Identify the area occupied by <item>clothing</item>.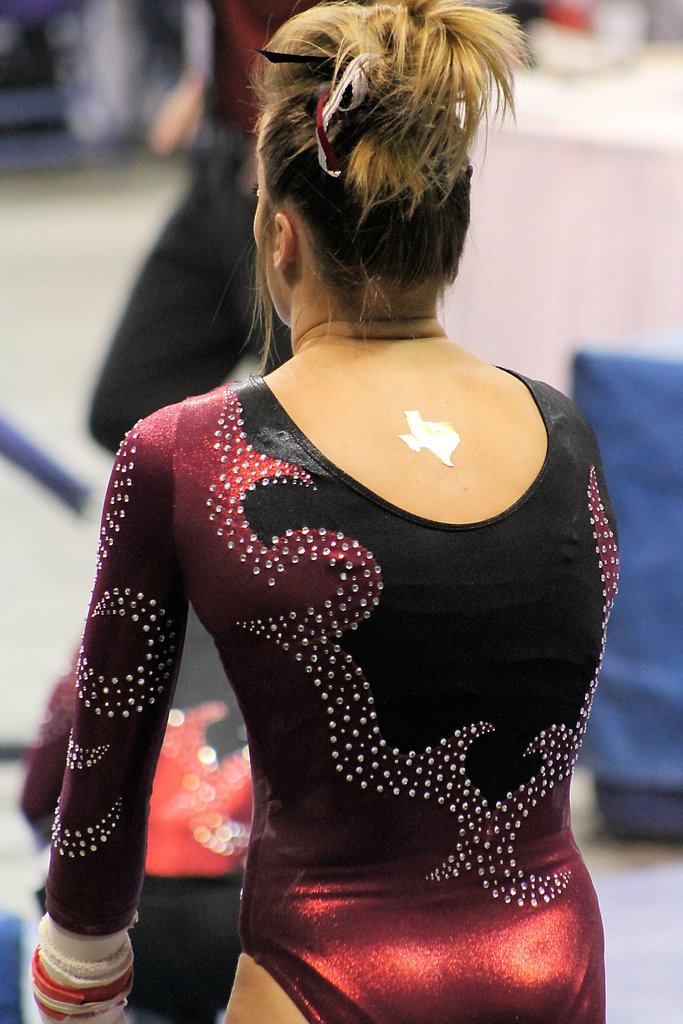
Area: <region>72, 3, 289, 495</region>.
